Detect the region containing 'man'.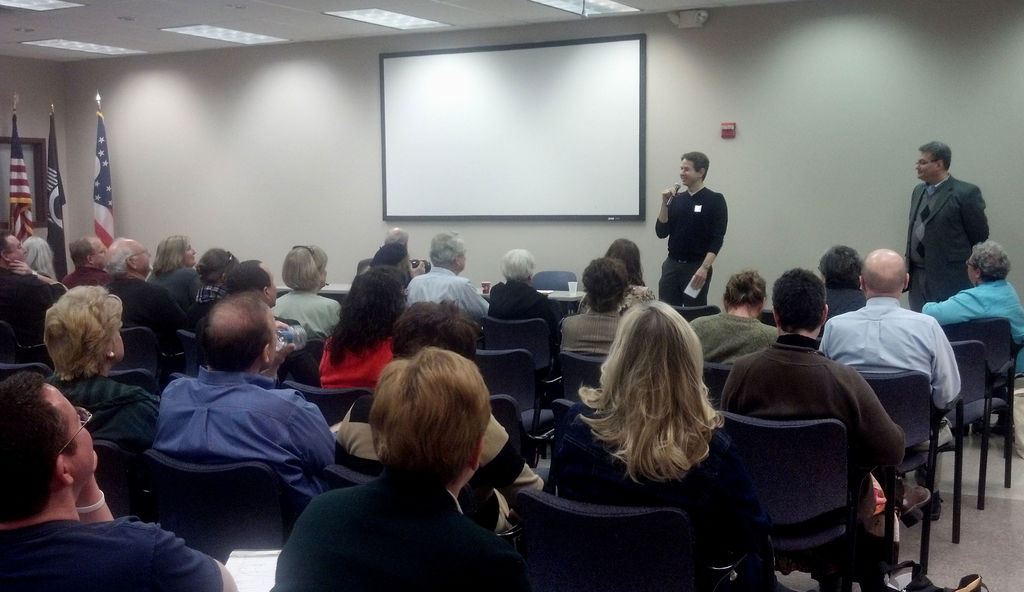
bbox=(820, 242, 961, 447).
